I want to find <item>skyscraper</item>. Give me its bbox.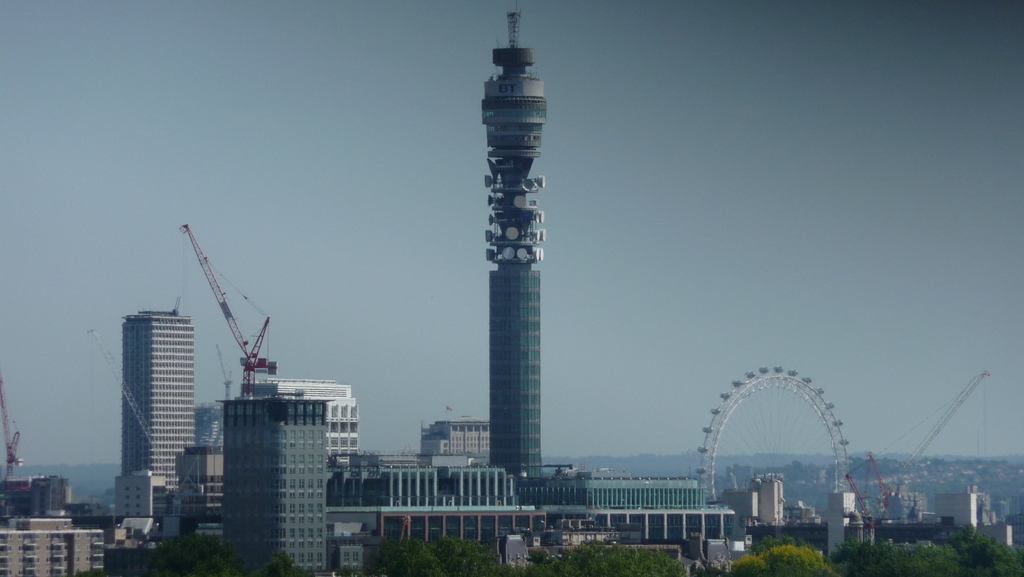
box=[229, 391, 319, 576].
